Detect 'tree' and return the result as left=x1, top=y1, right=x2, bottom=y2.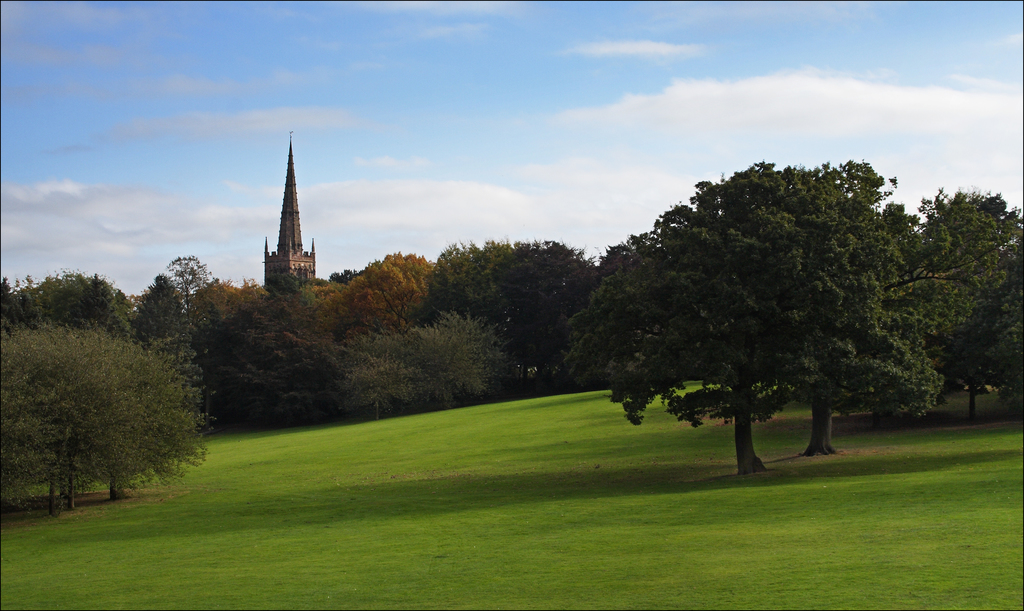
left=196, top=274, right=247, bottom=442.
